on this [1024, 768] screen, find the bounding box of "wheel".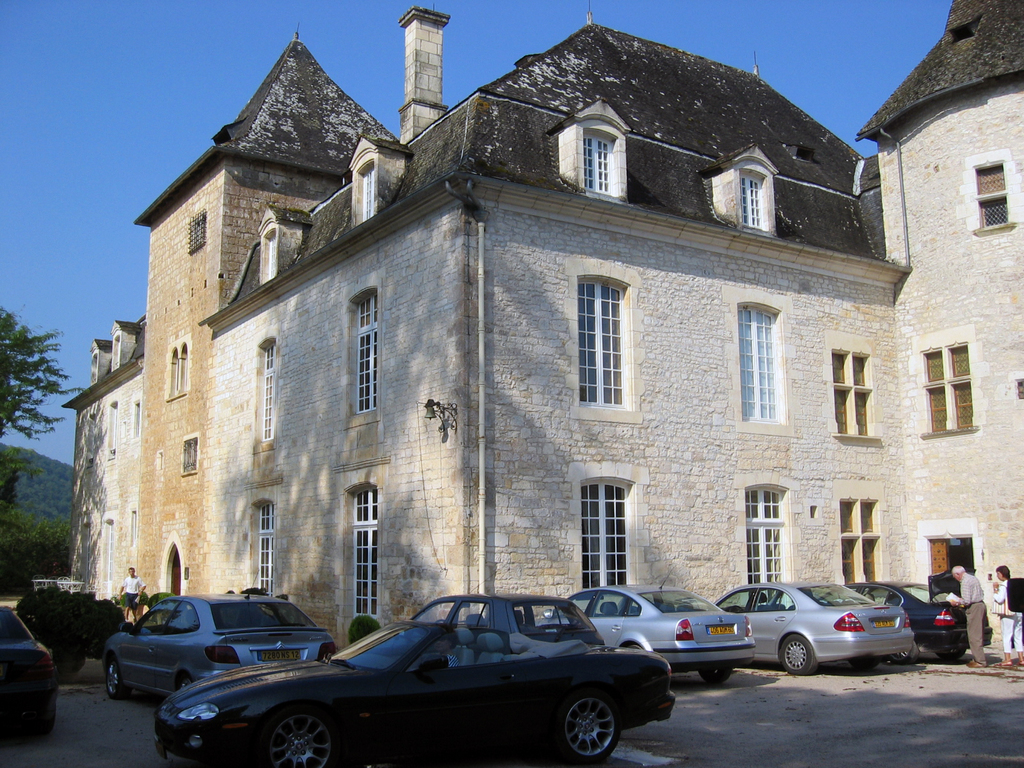
Bounding box: 781,636,819,676.
